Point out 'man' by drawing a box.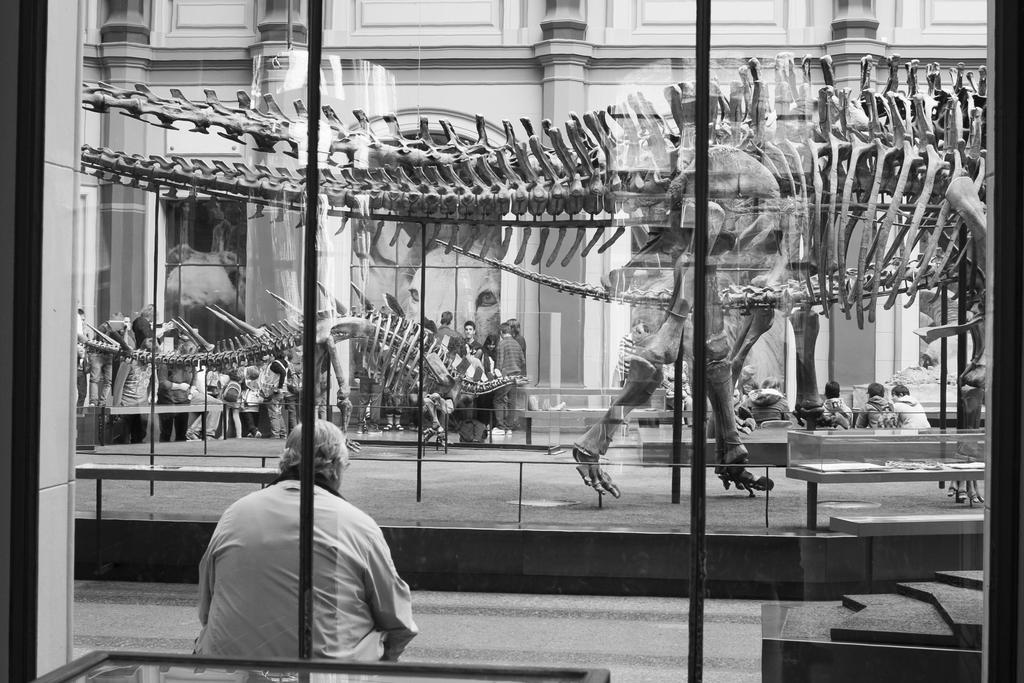
bbox=[463, 324, 484, 354].
